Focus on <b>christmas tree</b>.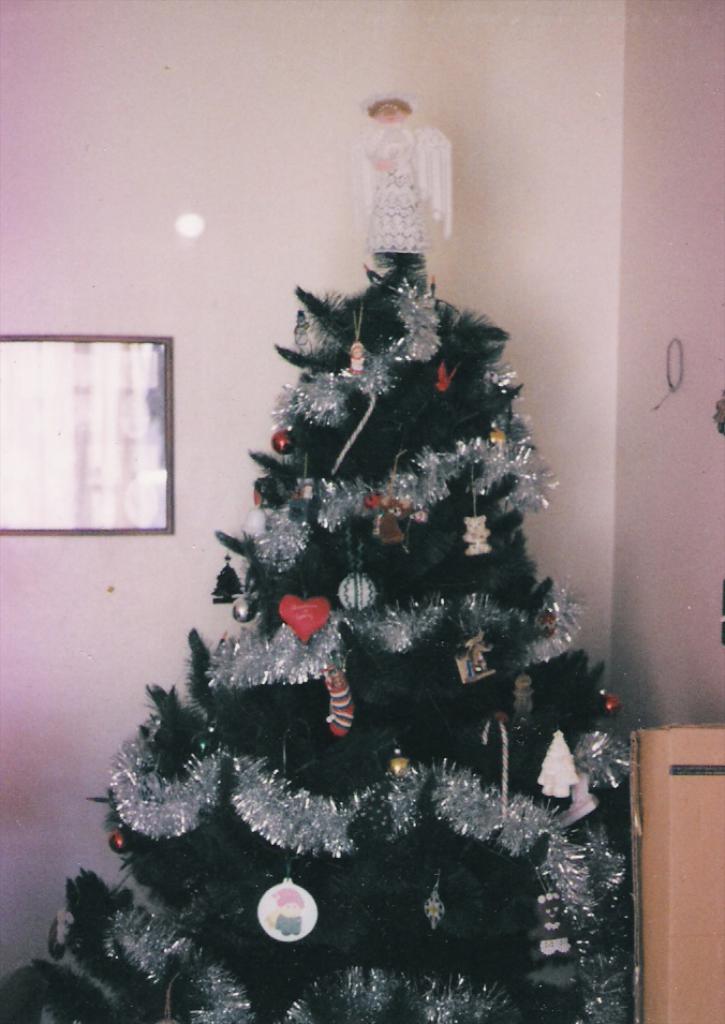
Focused at (x1=0, y1=87, x2=649, y2=1023).
